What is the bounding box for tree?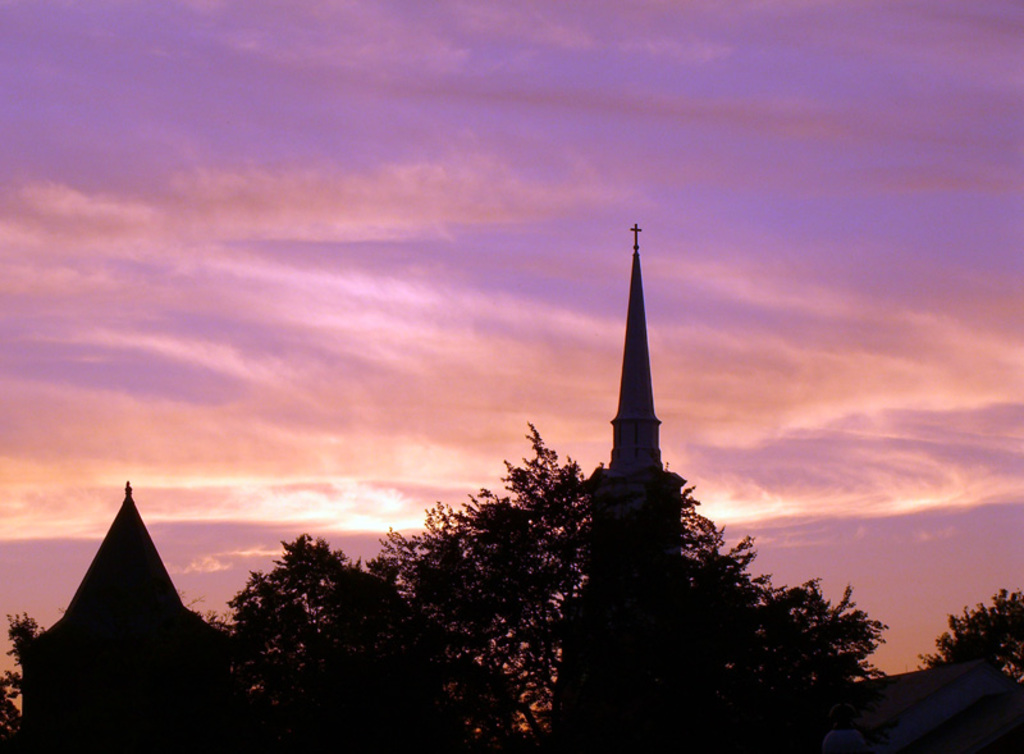
1, 612, 46, 748.
